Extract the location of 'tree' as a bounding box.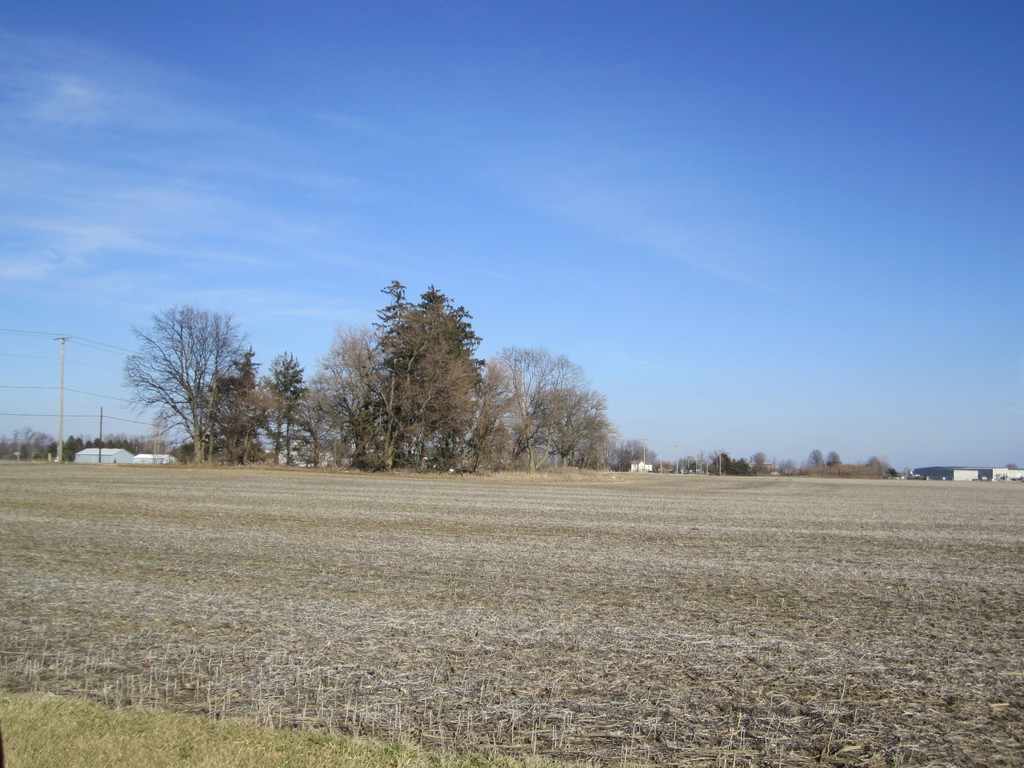
[216,361,262,458].
